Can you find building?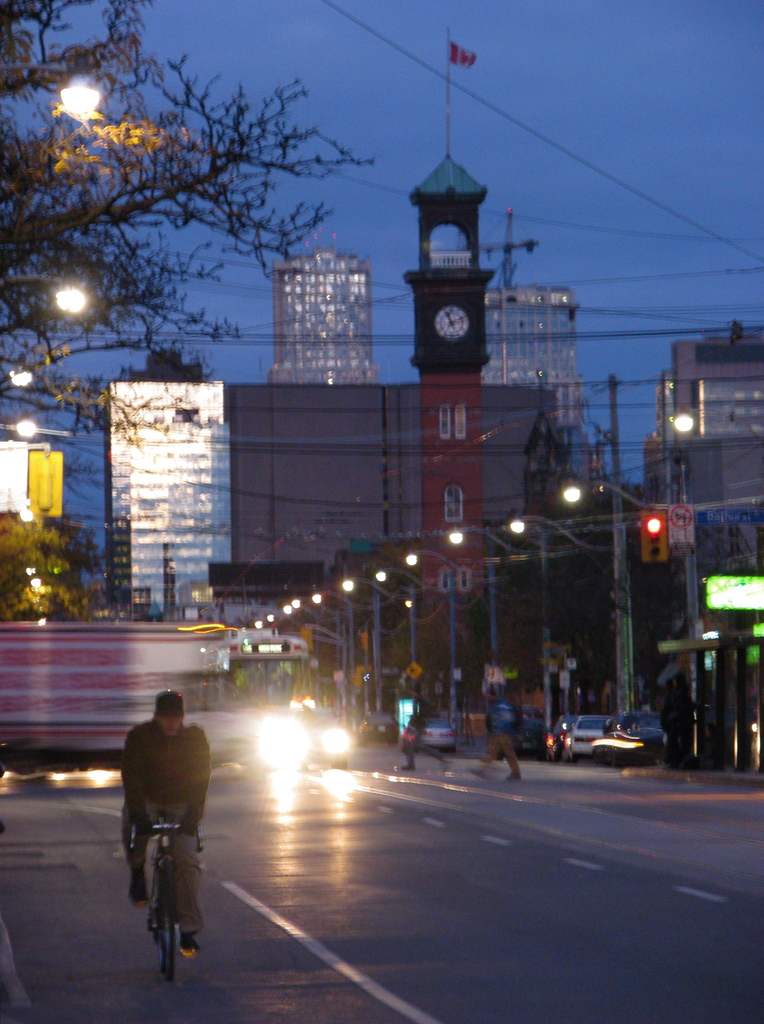
Yes, bounding box: bbox=(266, 244, 378, 383).
